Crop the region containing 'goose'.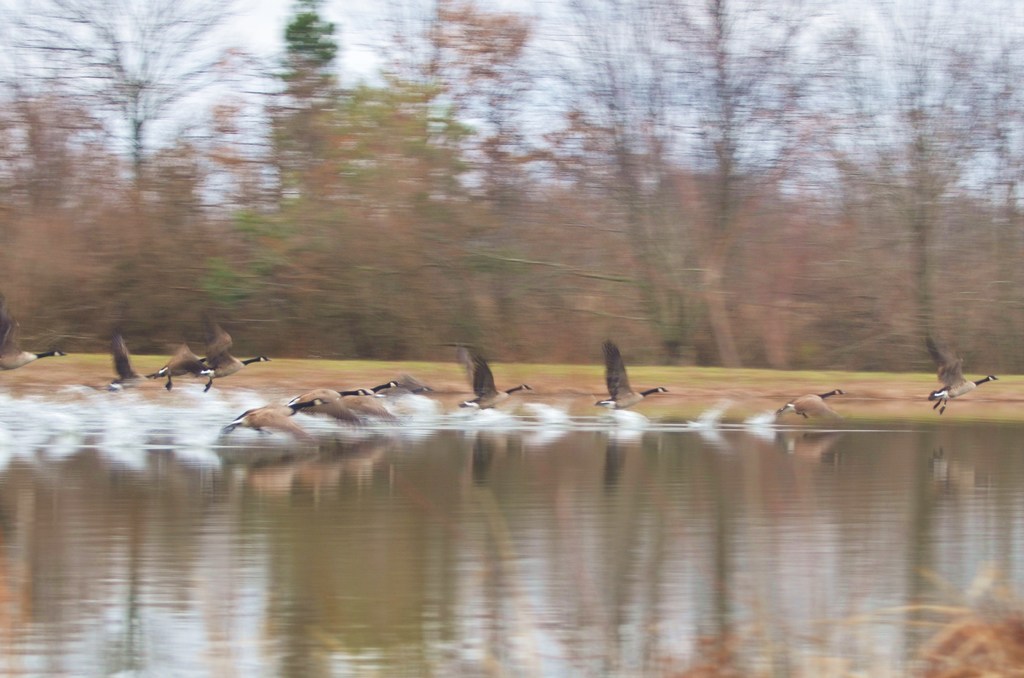
Crop region: select_region(776, 390, 846, 423).
